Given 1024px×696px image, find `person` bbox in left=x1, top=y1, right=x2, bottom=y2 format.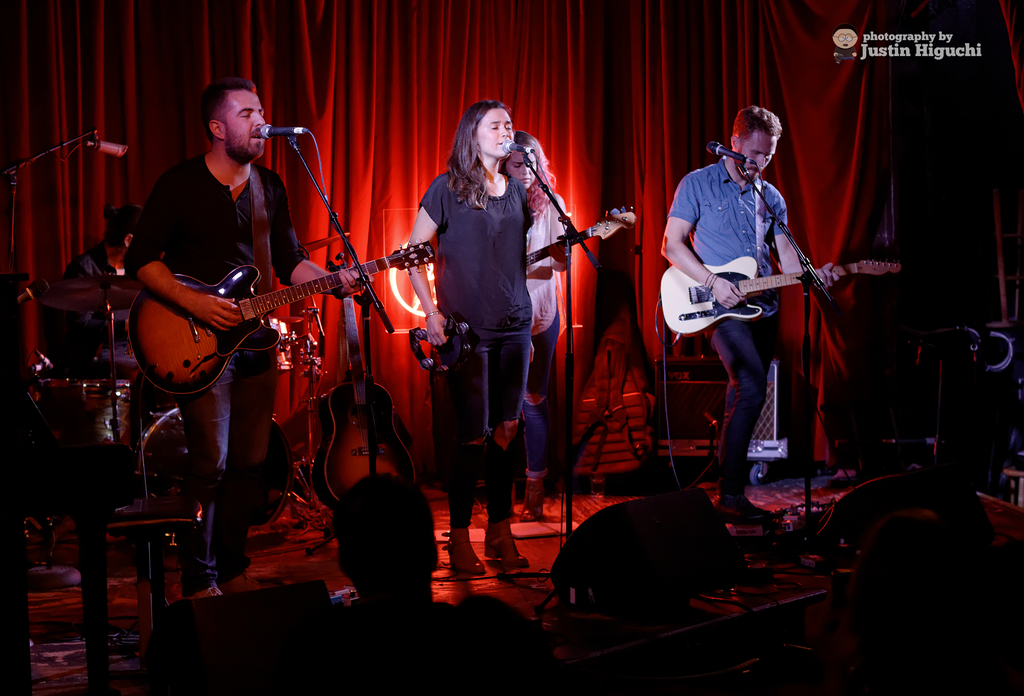
left=50, top=198, right=138, bottom=384.
